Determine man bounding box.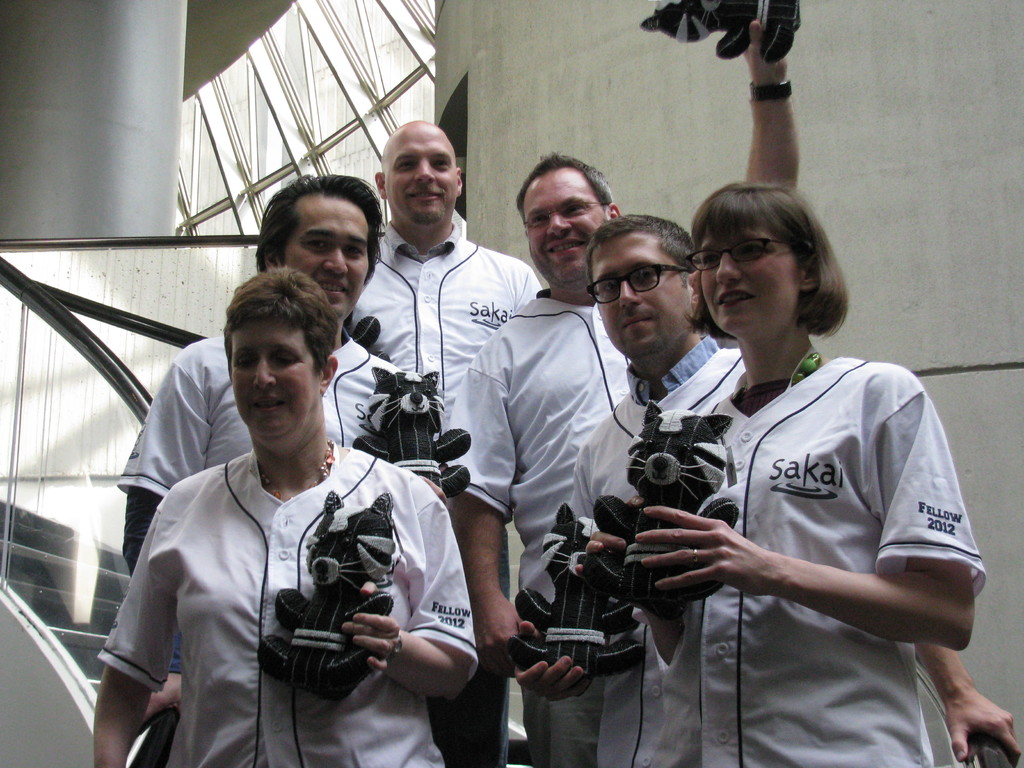
Determined: left=511, top=222, right=1023, bottom=767.
